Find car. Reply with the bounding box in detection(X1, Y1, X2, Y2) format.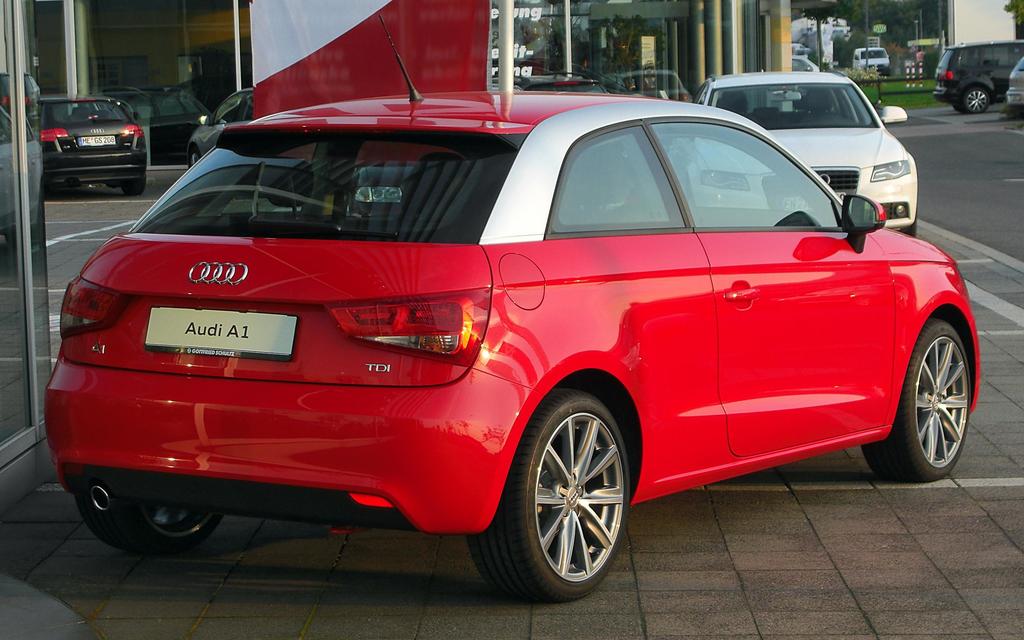
detection(1004, 57, 1022, 104).
